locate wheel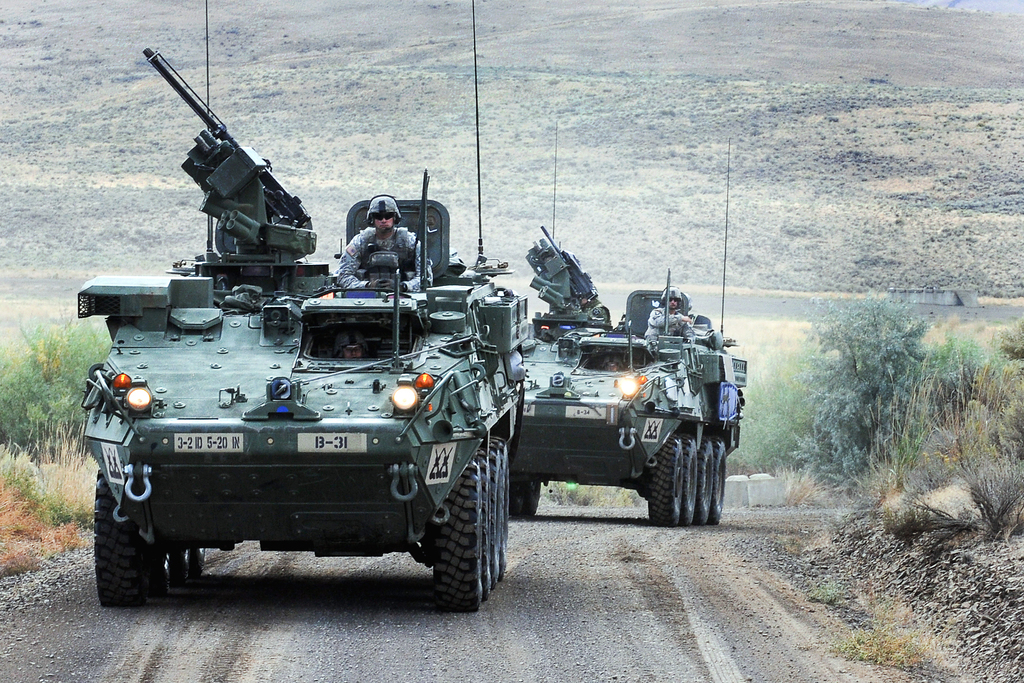
bbox=[713, 437, 726, 527]
